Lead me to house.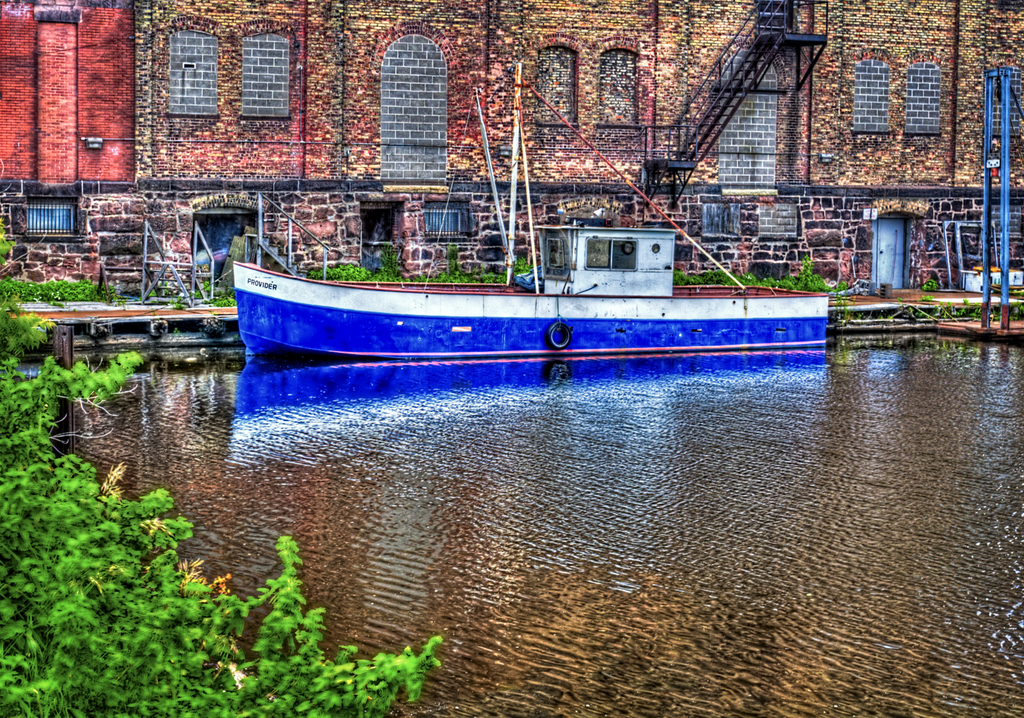
Lead to {"x1": 0, "y1": 0, "x2": 1023, "y2": 269}.
